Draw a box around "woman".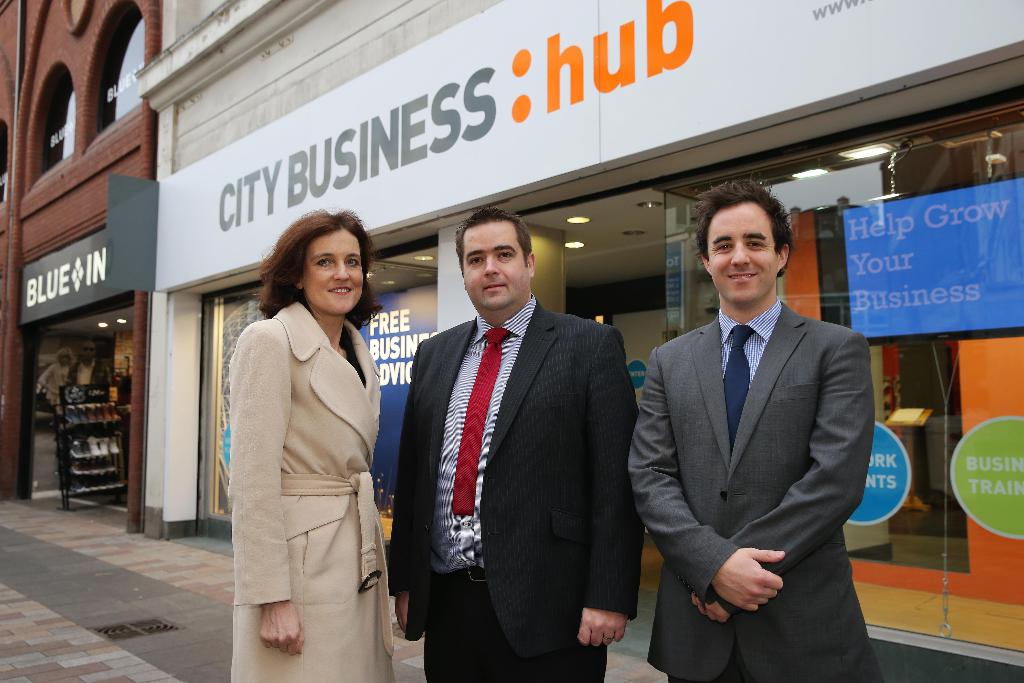
<bbox>225, 206, 418, 682</bbox>.
